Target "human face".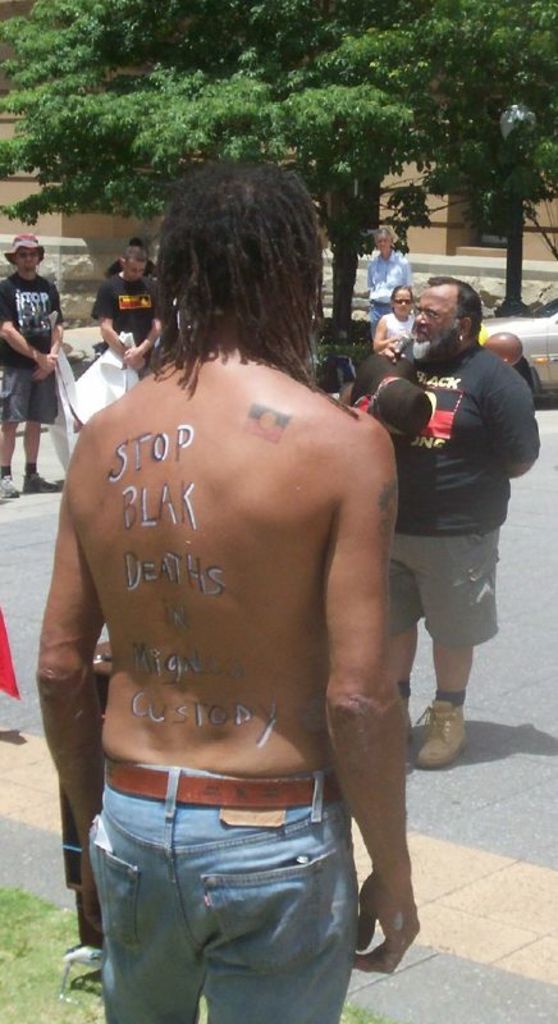
Target region: left=394, top=288, right=411, bottom=315.
